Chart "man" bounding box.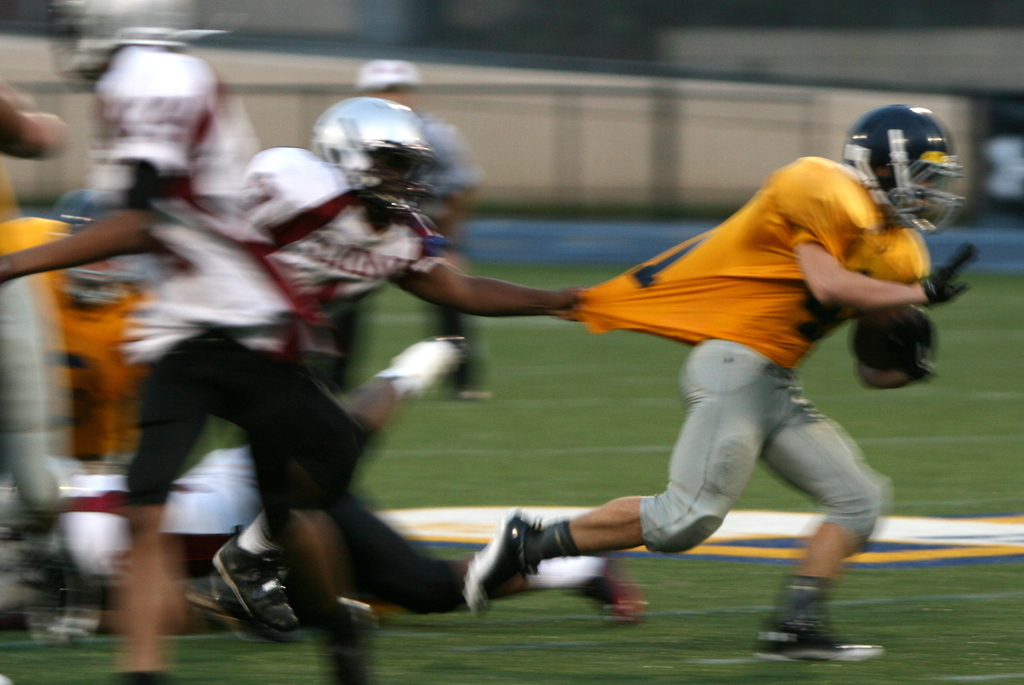
Charted: pyautogui.locateOnScreen(464, 177, 973, 635).
